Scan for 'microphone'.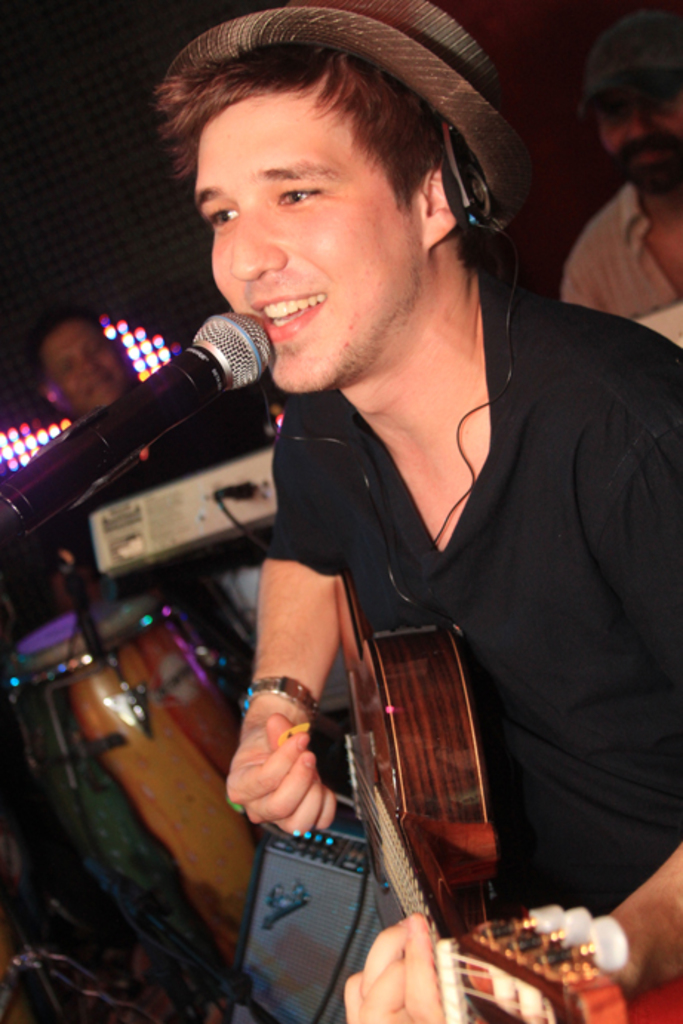
Scan result: rect(16, 285, 317, 525).
